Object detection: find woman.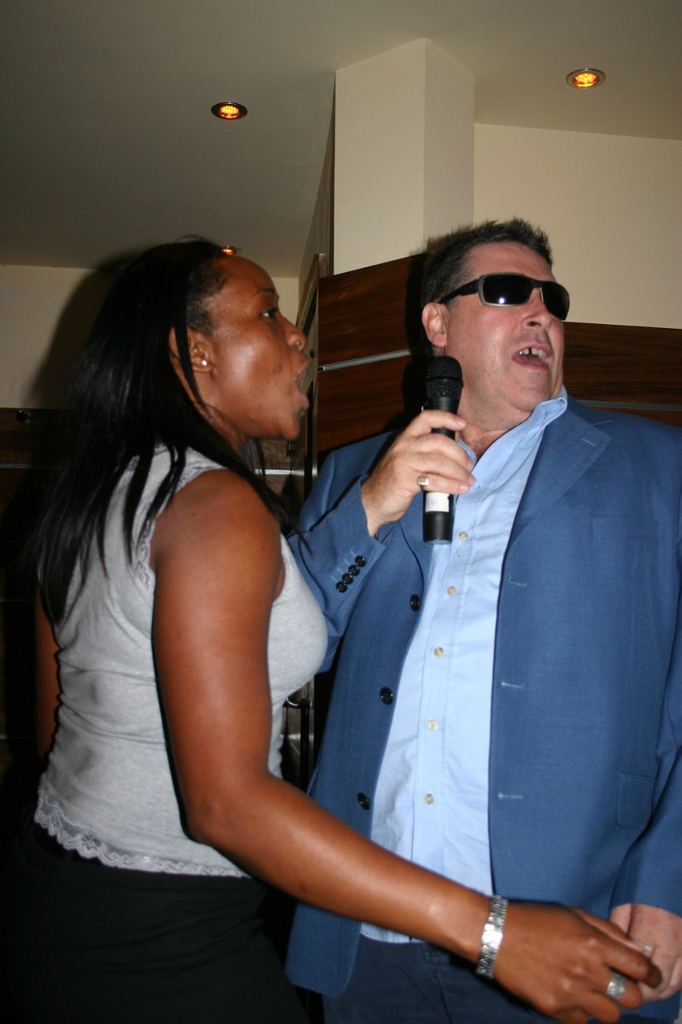
detection(45, 210, 515, 980).
